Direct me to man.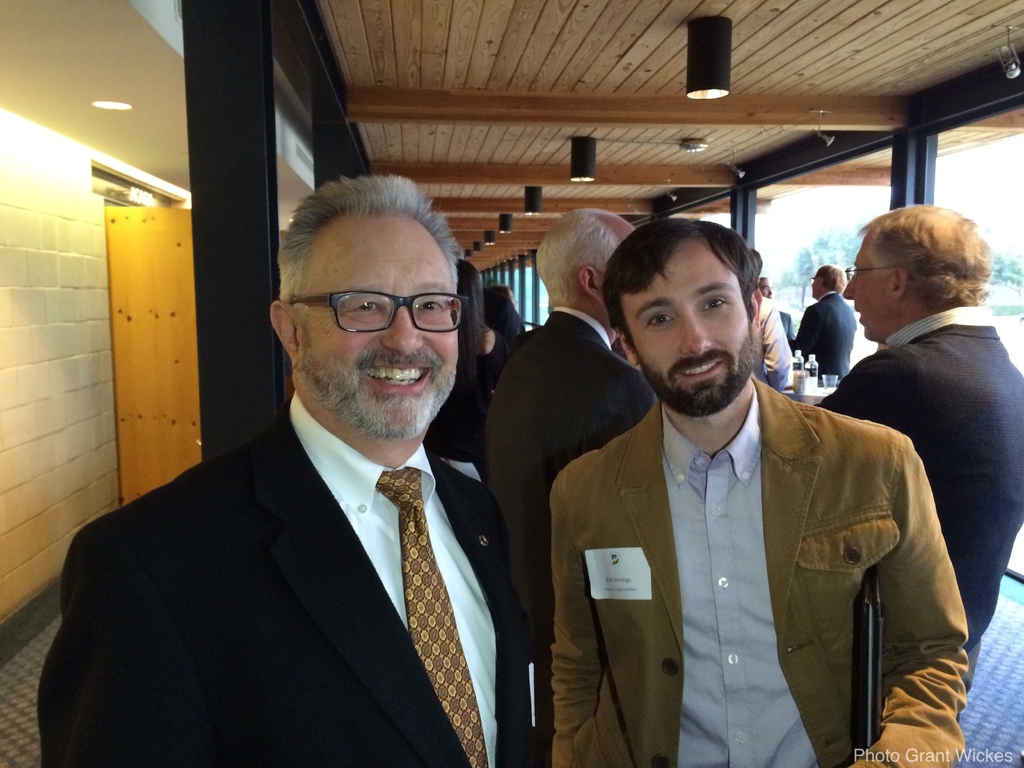
Direction: [35,177,534,767].
